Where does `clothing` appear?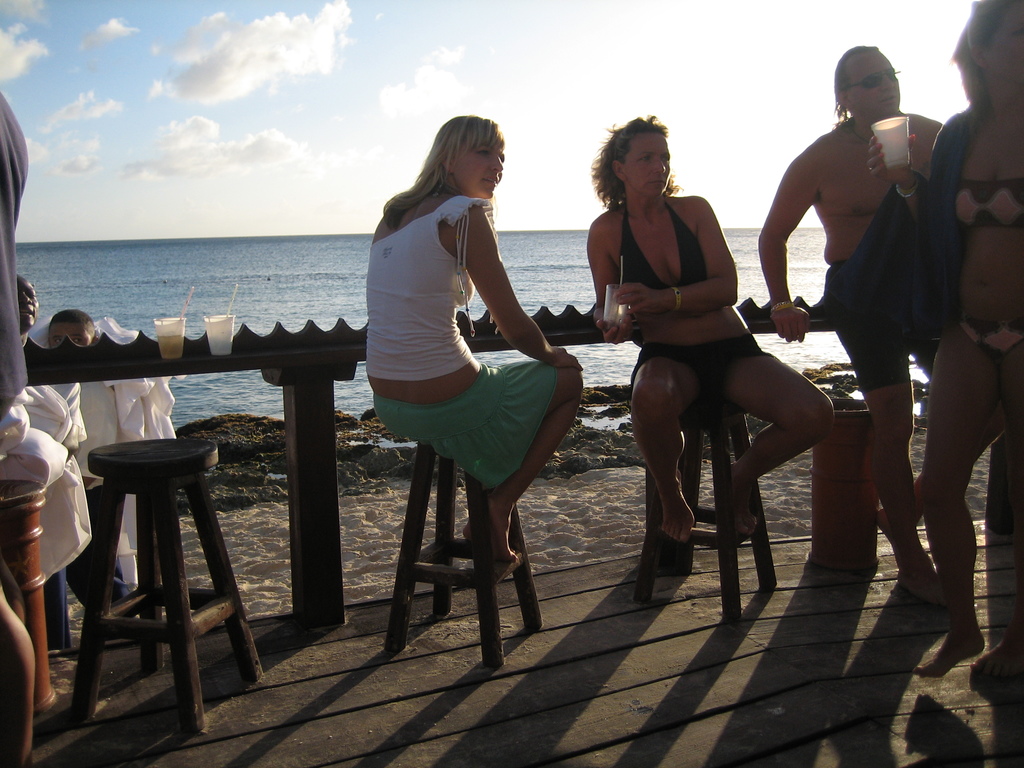
Appears at bbox=(625, 329, 763, 378).
